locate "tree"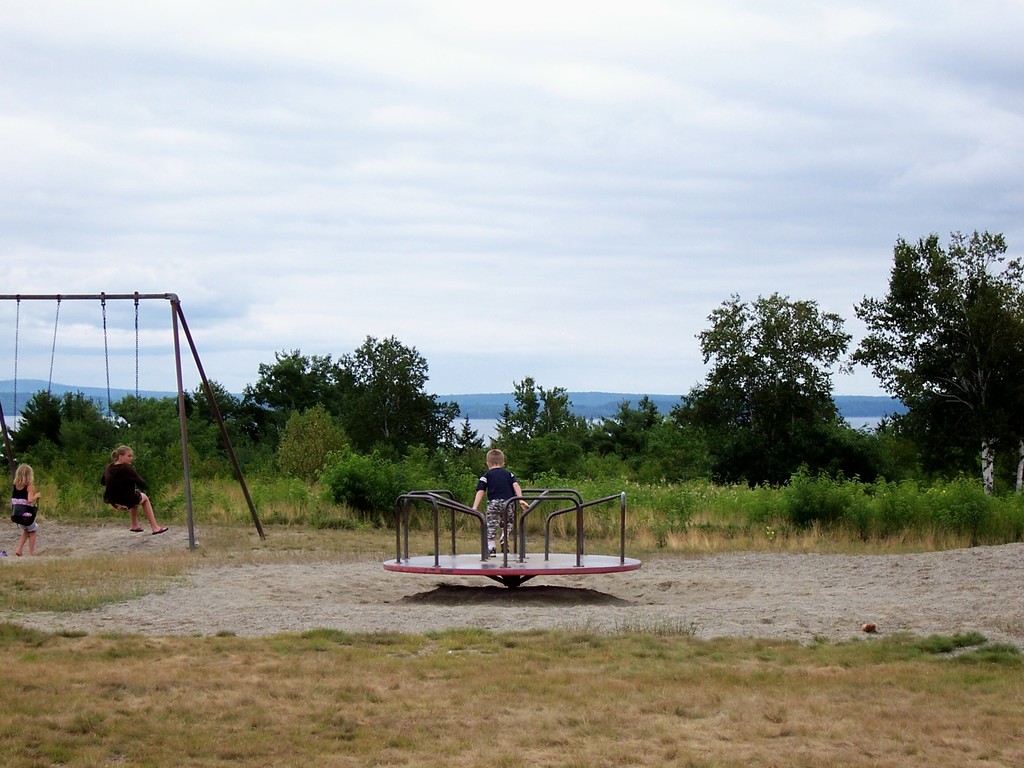
bbox(701, 294, 849, 479)
